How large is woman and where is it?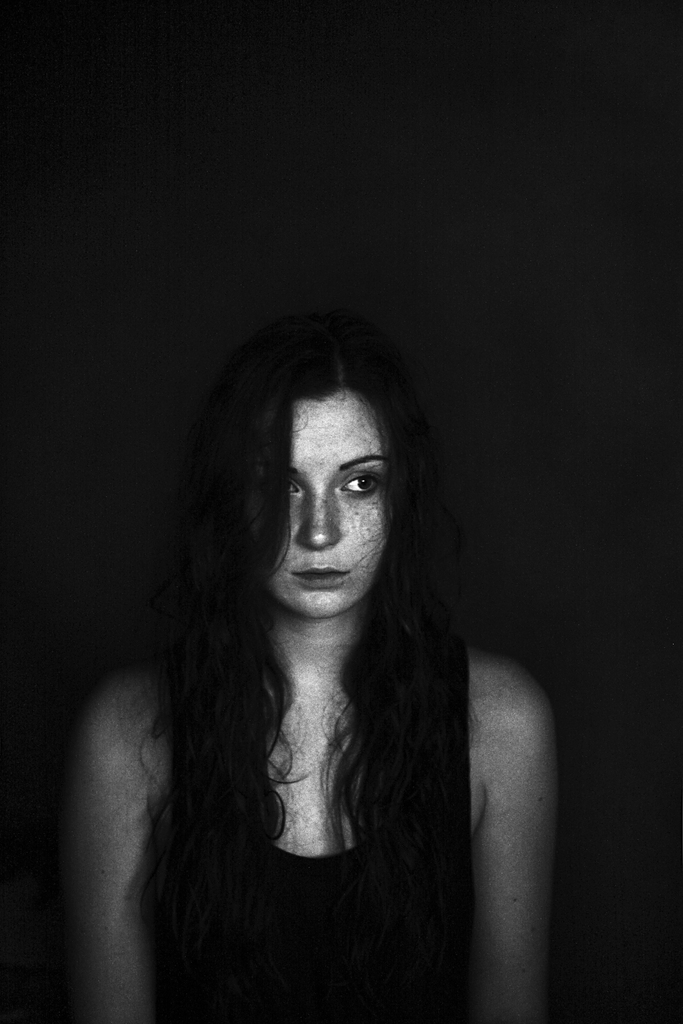
Bounding box: [44,248,566,1023].
